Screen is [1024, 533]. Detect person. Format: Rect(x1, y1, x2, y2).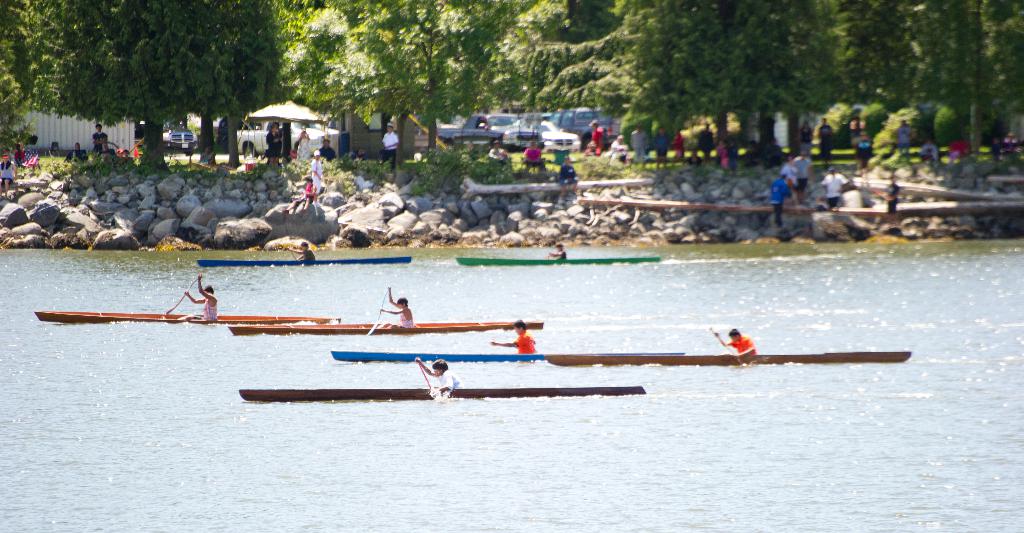
Rect(459, 138, 480, 162).
